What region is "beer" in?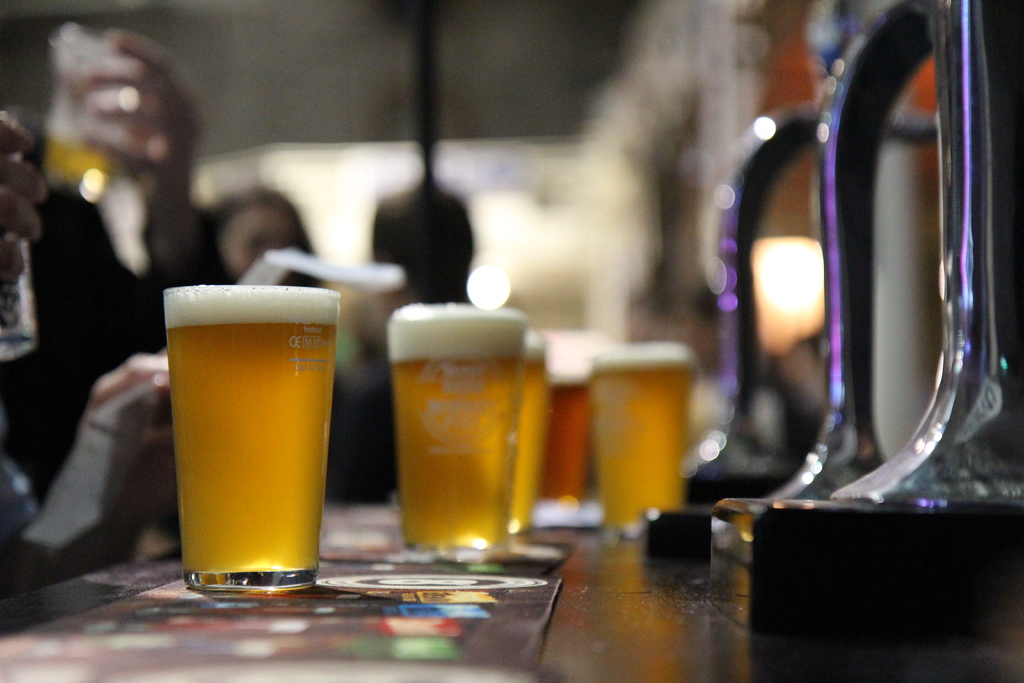
(x1=582, y1=344, x2=705, y2=531).
